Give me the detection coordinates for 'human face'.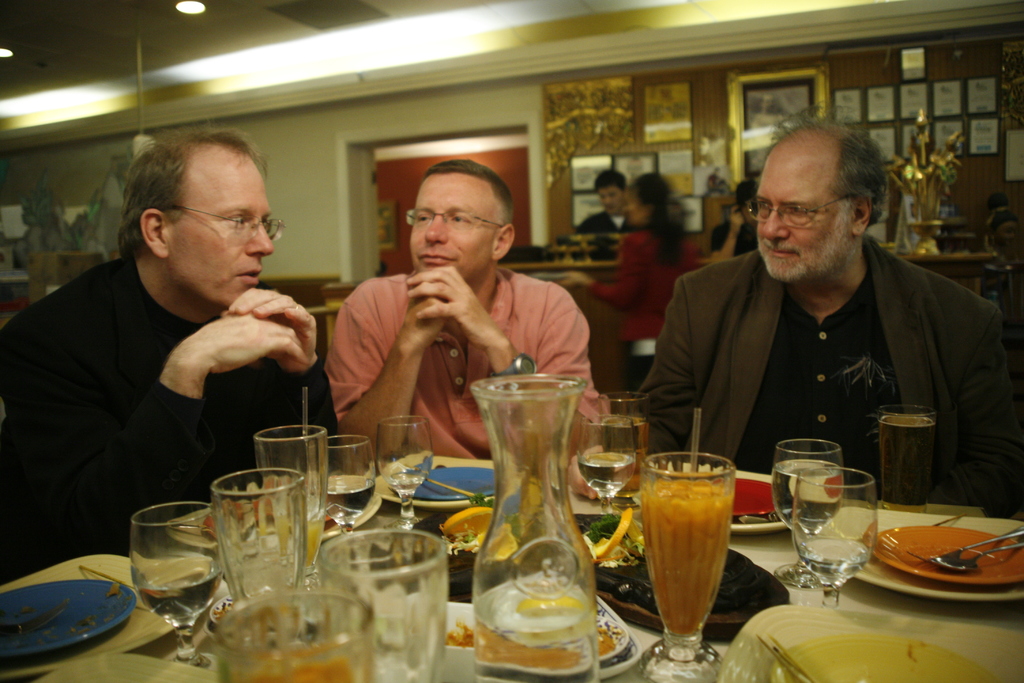
rect(598, 190, 621, 212).
